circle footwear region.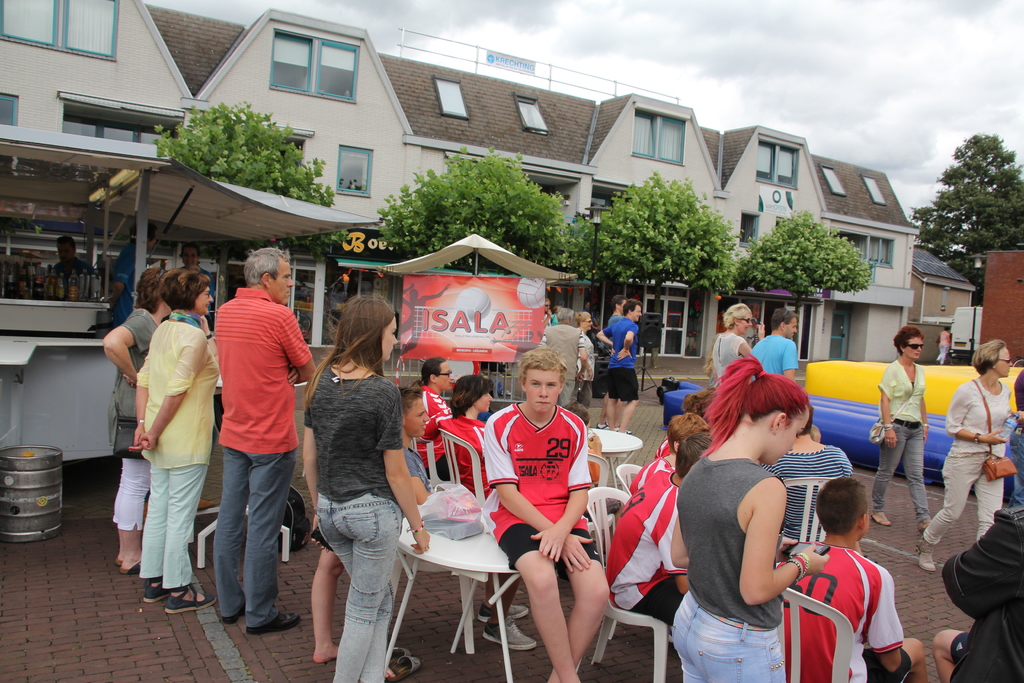
Region: {"left": 226, "top": 594, "right": 250, "bottom": 625}.
